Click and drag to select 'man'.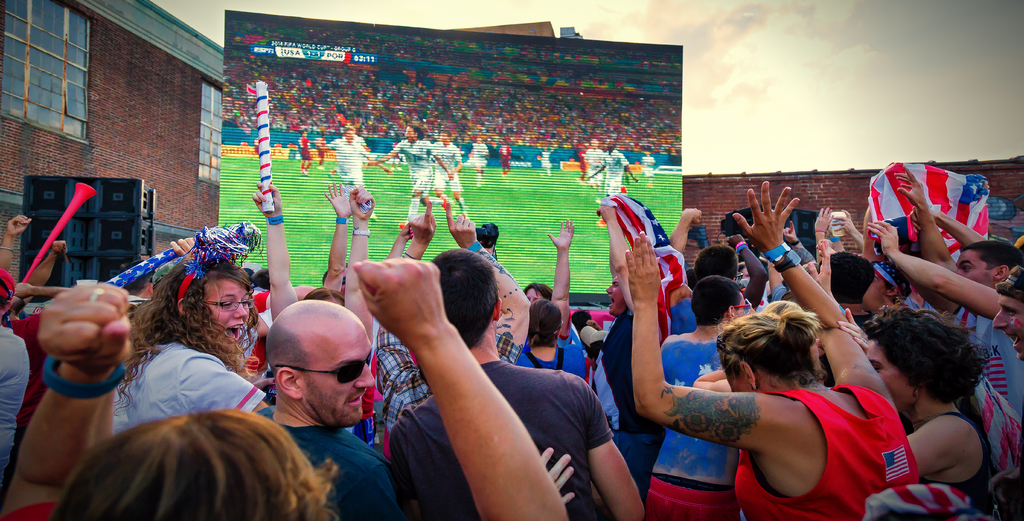
Selection: bbox(495, 142, 515, 179).
